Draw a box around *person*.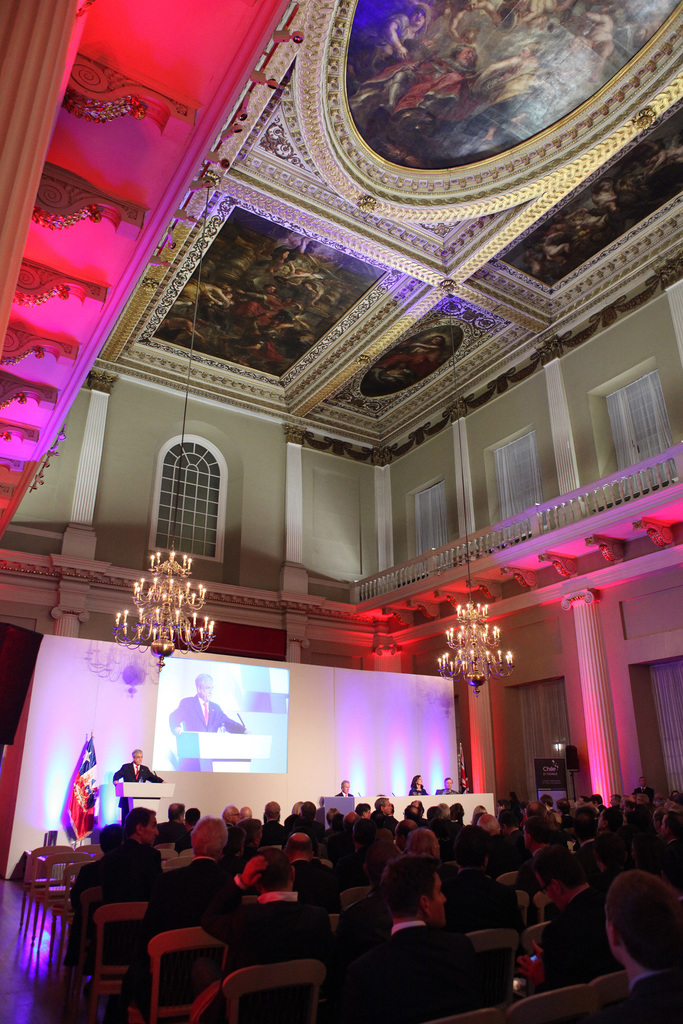
108 750 165 817.
